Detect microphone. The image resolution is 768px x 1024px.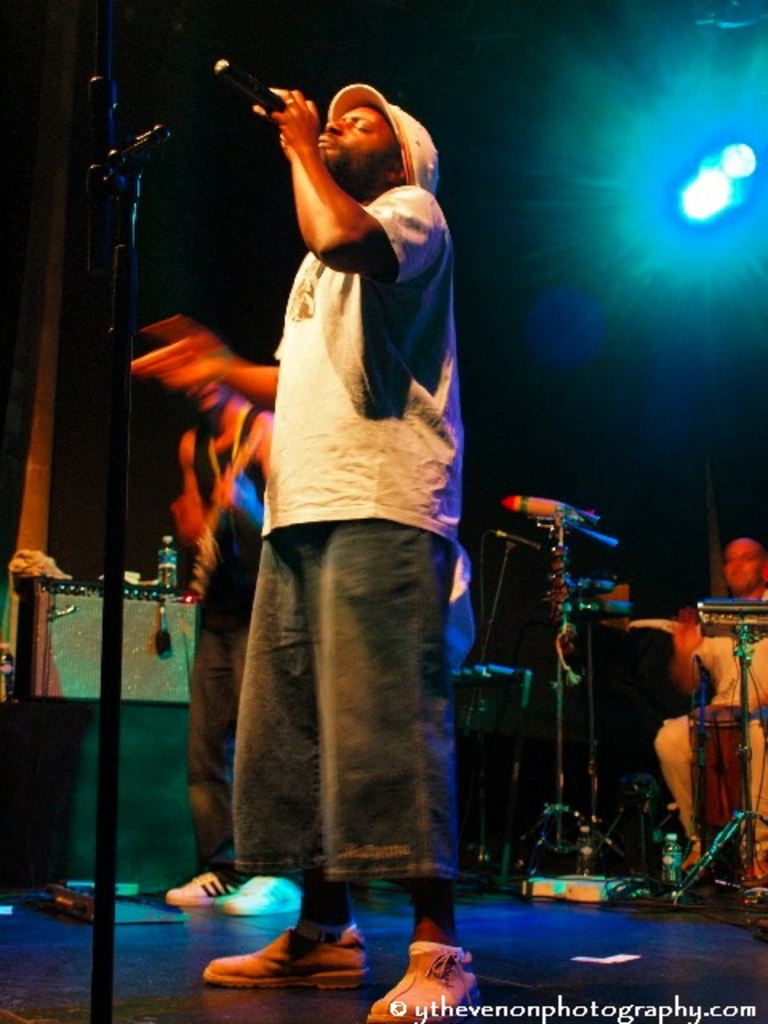
box(211, 50, 331, 141).
